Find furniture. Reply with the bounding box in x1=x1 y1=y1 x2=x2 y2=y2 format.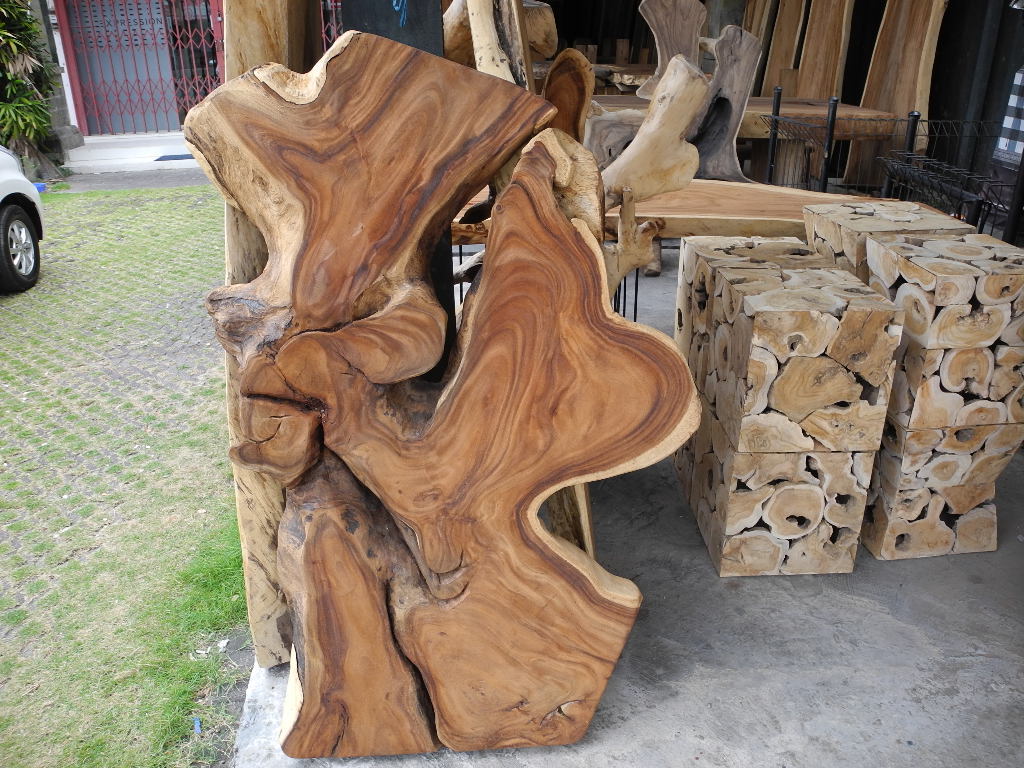
x1=448 y1=174 x2=883 y2=317.
